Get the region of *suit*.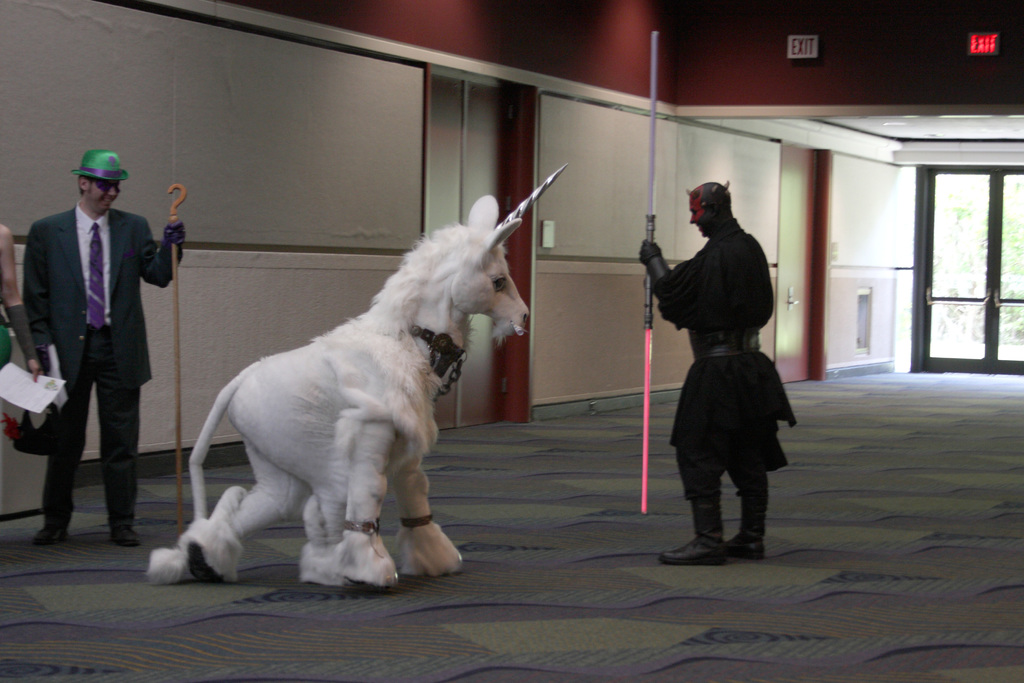
l=24, t=142, r=171, b=546.
